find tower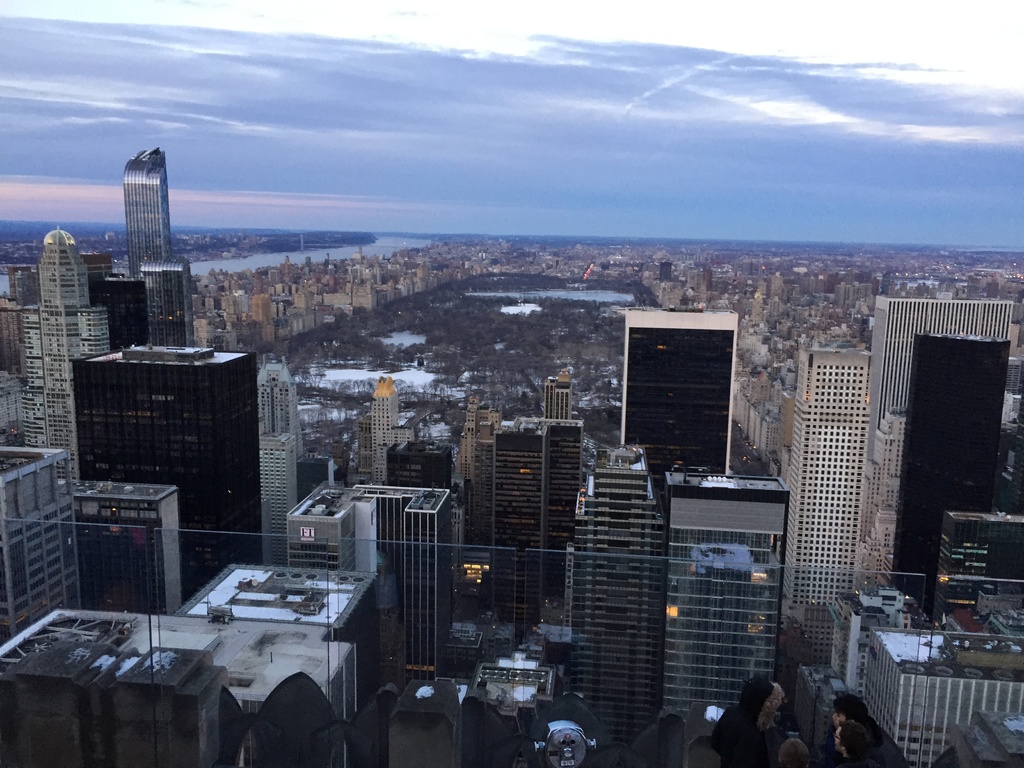
locate(488, 417, 579, 639)
